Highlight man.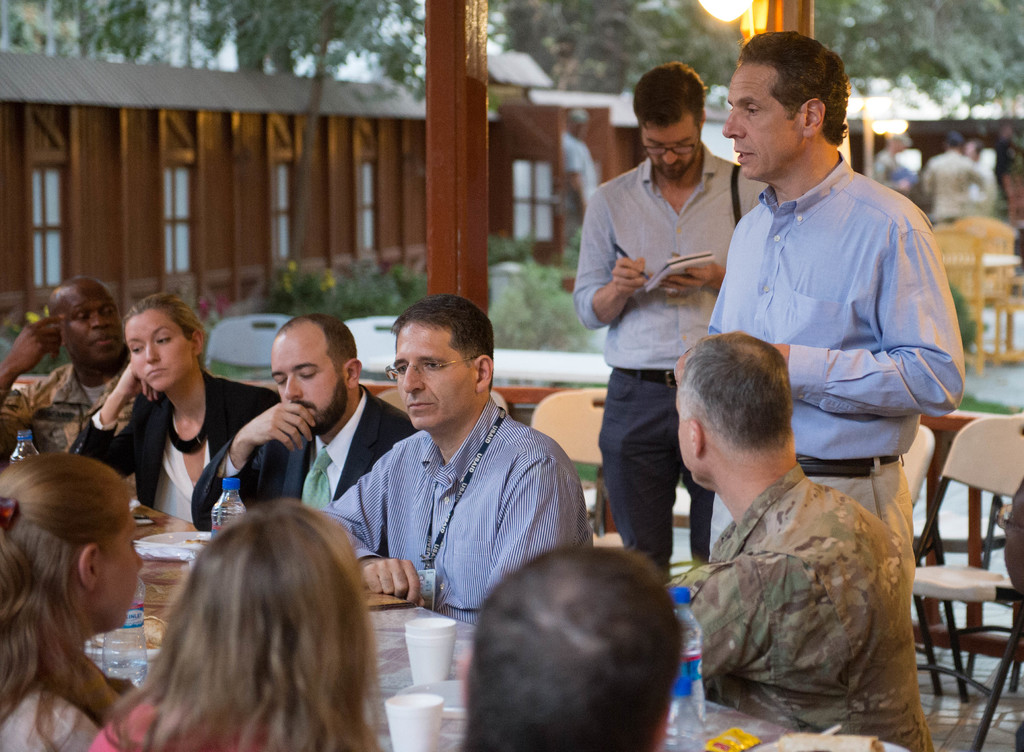
Highlighted region: {"left": 919, "top": 134, "right": 988, "bottom": 223}.
